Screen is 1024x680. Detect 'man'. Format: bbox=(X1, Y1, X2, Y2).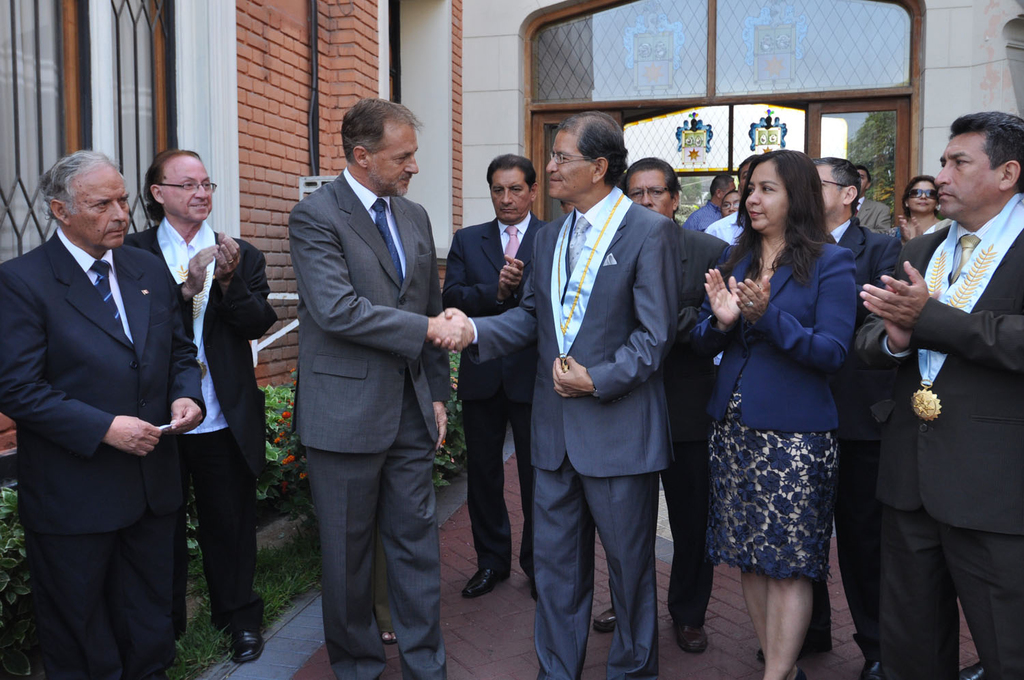
bbox=(677, 167, 735, 228).
